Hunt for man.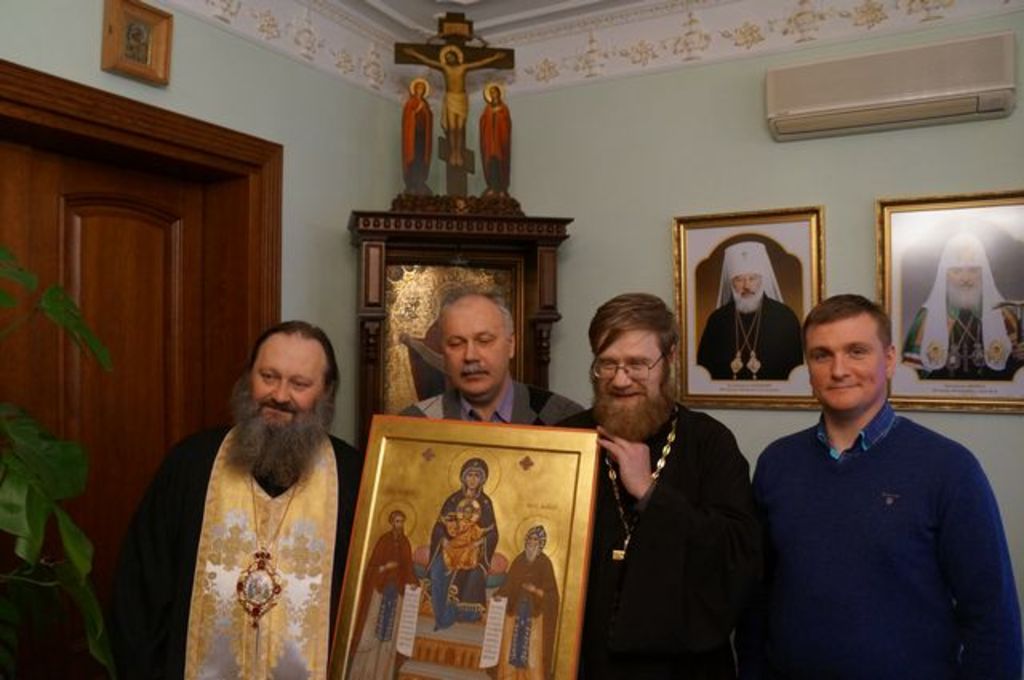
Hunted down at [left=515, top=286, right=795, bottom=678].
